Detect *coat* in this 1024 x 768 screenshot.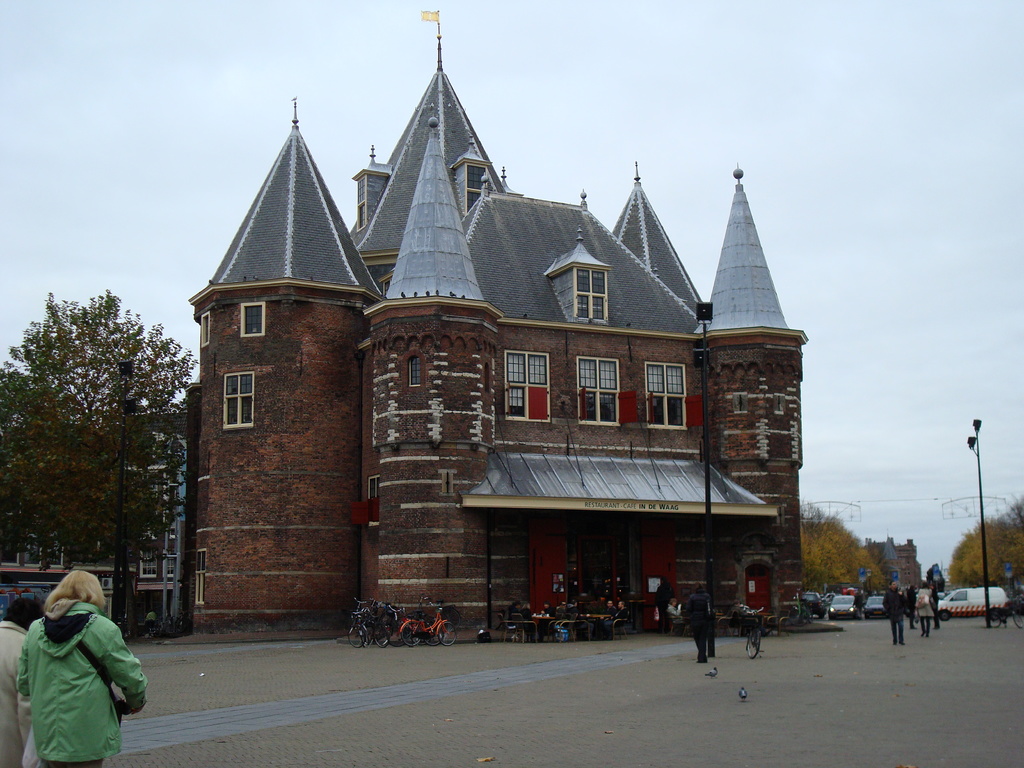
Detection: 657:584:676:612.
